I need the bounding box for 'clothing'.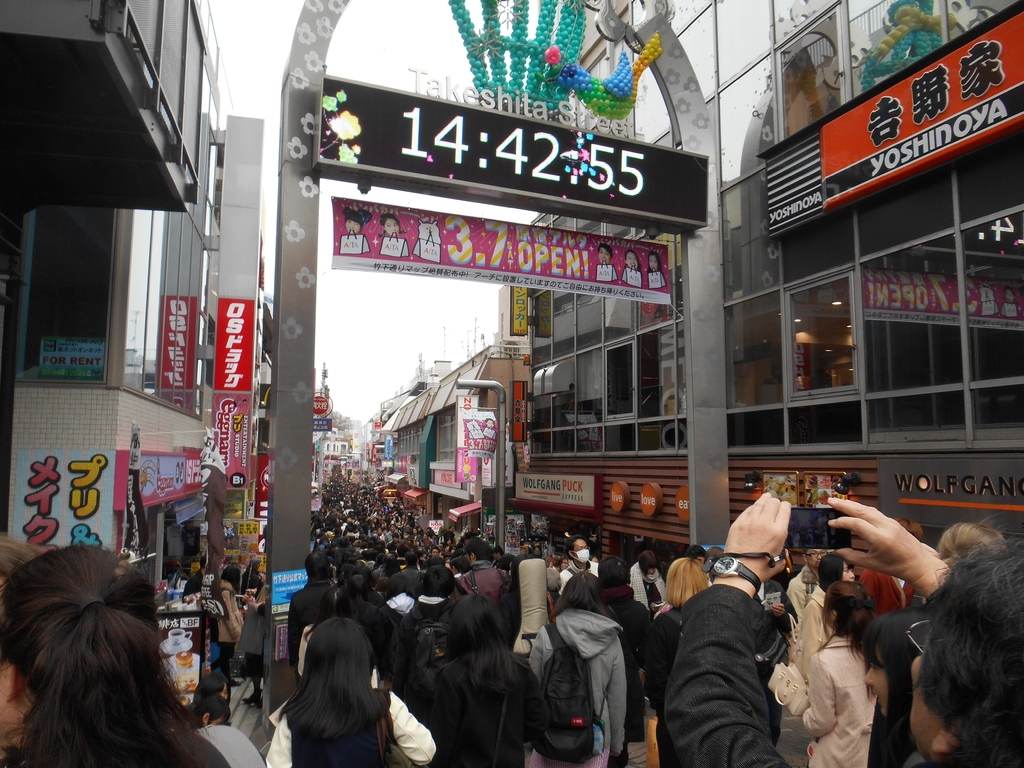
Here it is: l=526, t=608, r=625, b=767.
